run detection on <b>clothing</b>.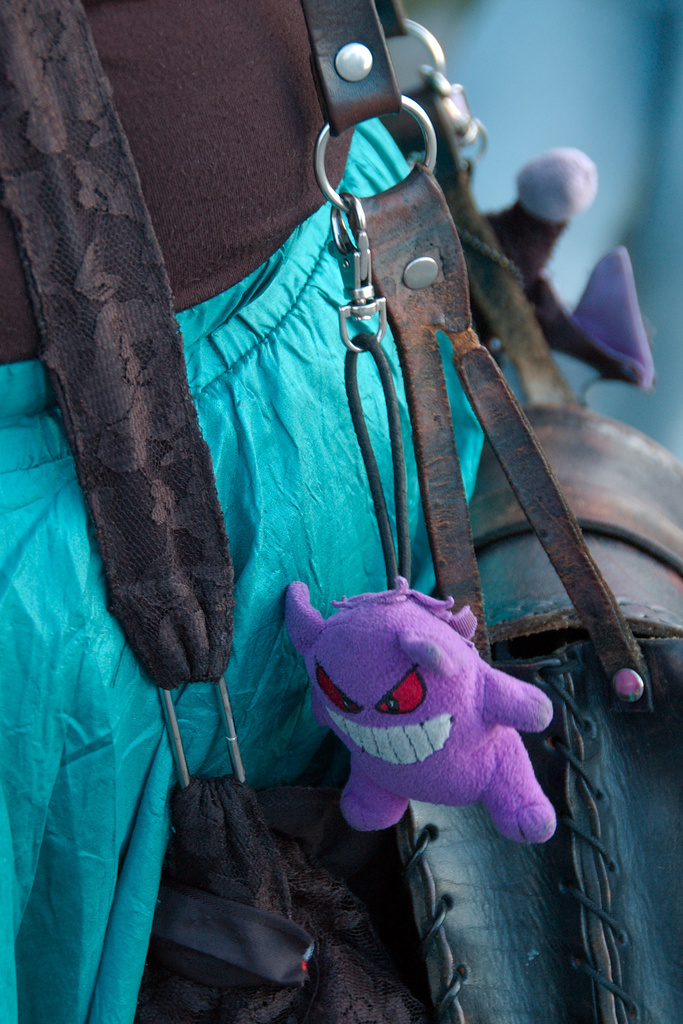
Result: {"x1": 0, "y1": 0, "x2": 536, "y2": 1023}.
